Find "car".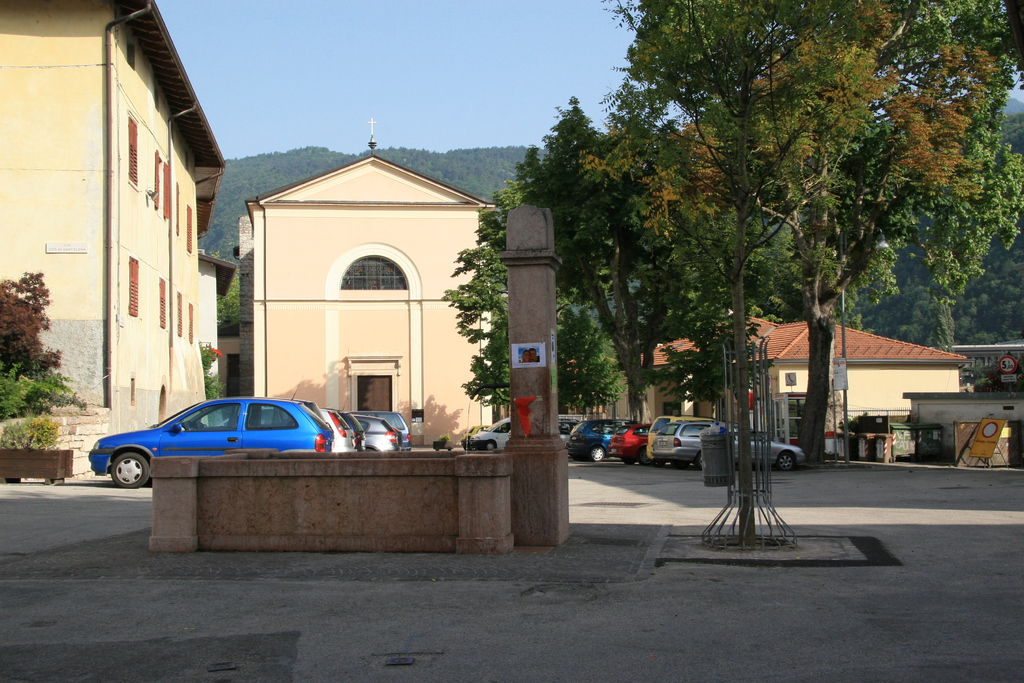
(458, 413, 577, 457).
